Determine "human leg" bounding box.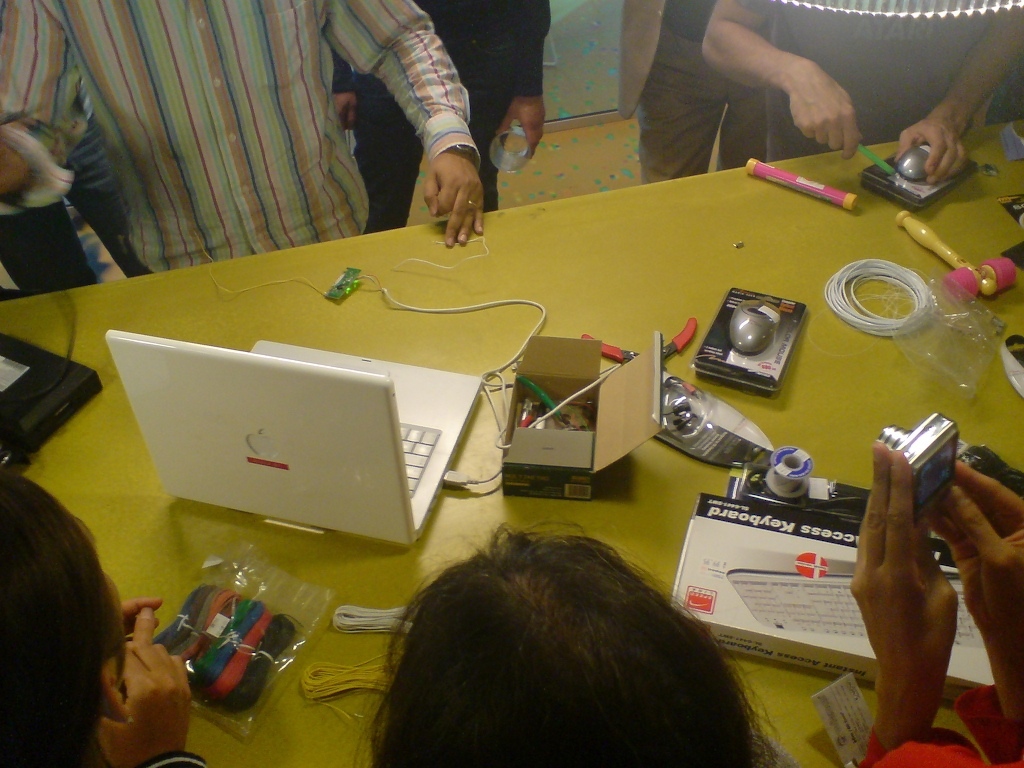
Determined: crop(465, 85, 515, 212).
